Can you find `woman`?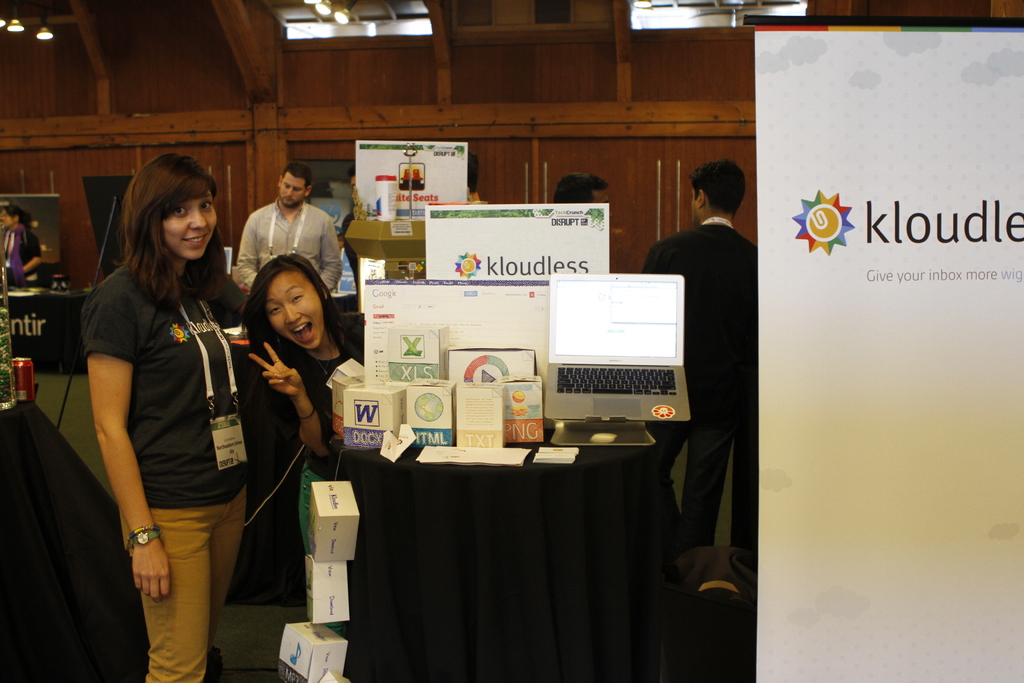
Yes, bounding box: box(234, 248, 372, 638).
